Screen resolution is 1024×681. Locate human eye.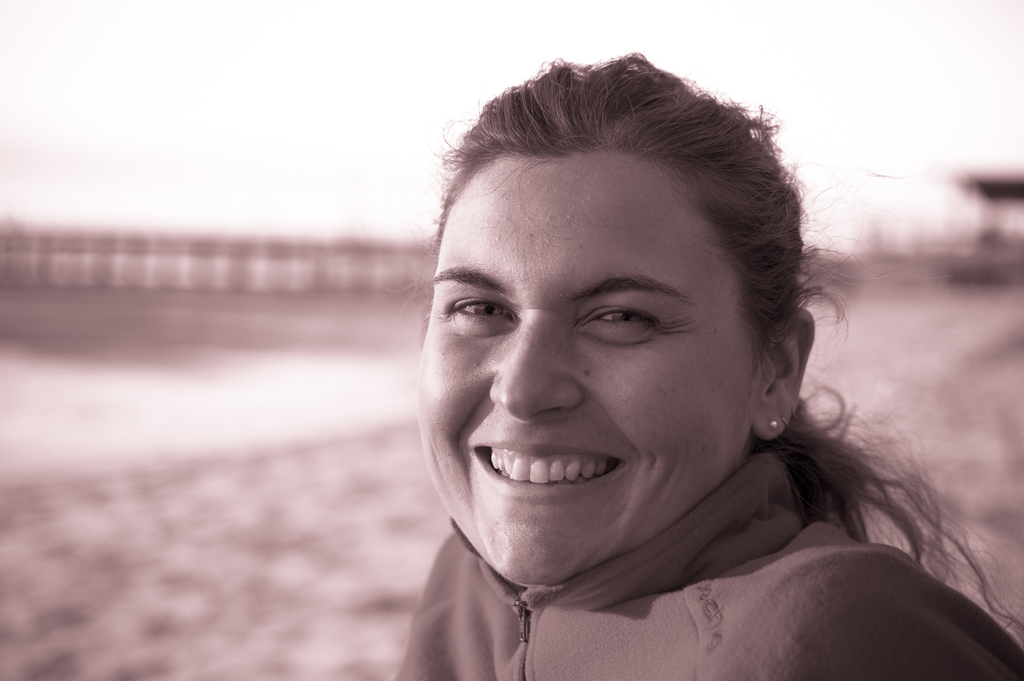
<bbox>440, 288, 519, 333</bbox>.
